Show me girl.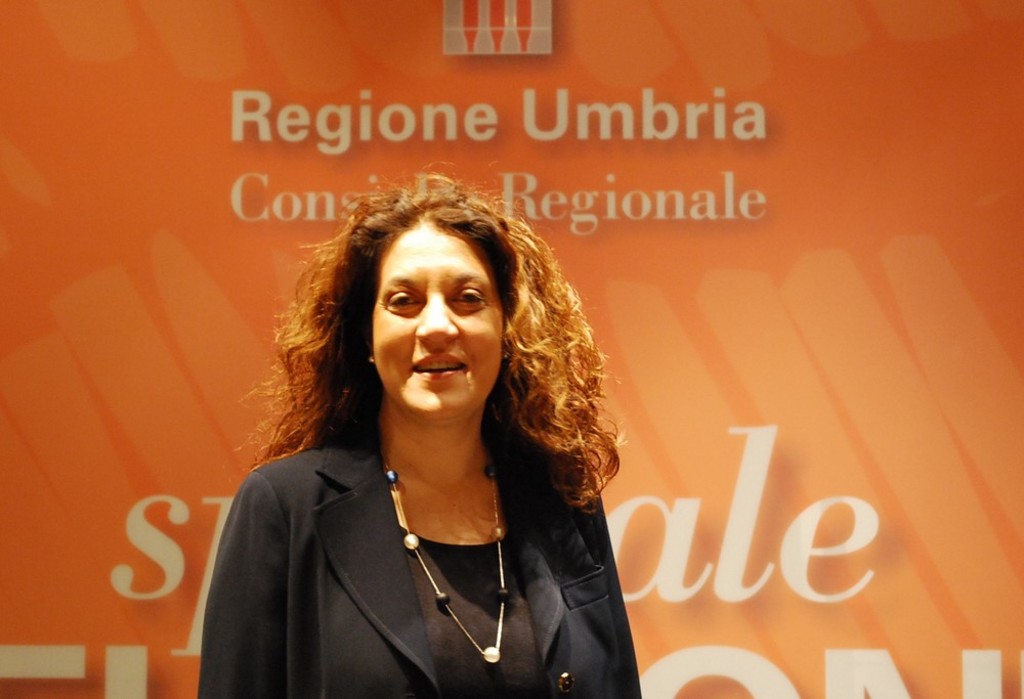
girl is here: [x1=196, y1=171, x2=640, y2=698].
